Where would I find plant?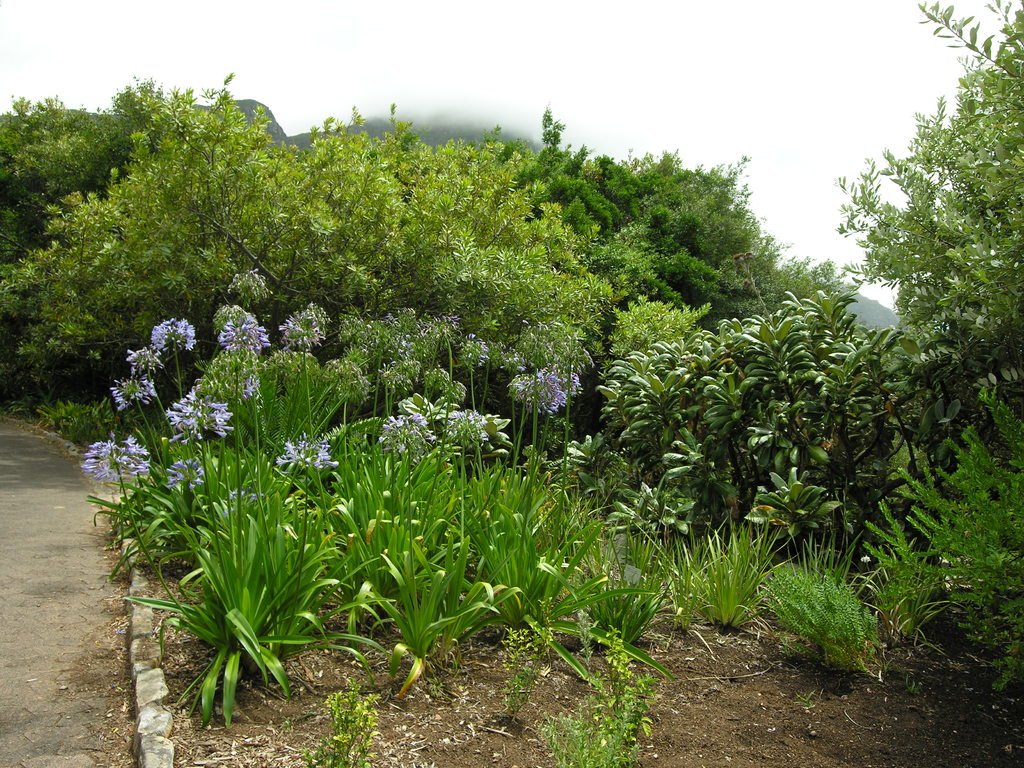
At (x1=531, y1=625, x2=675, y2=756).
